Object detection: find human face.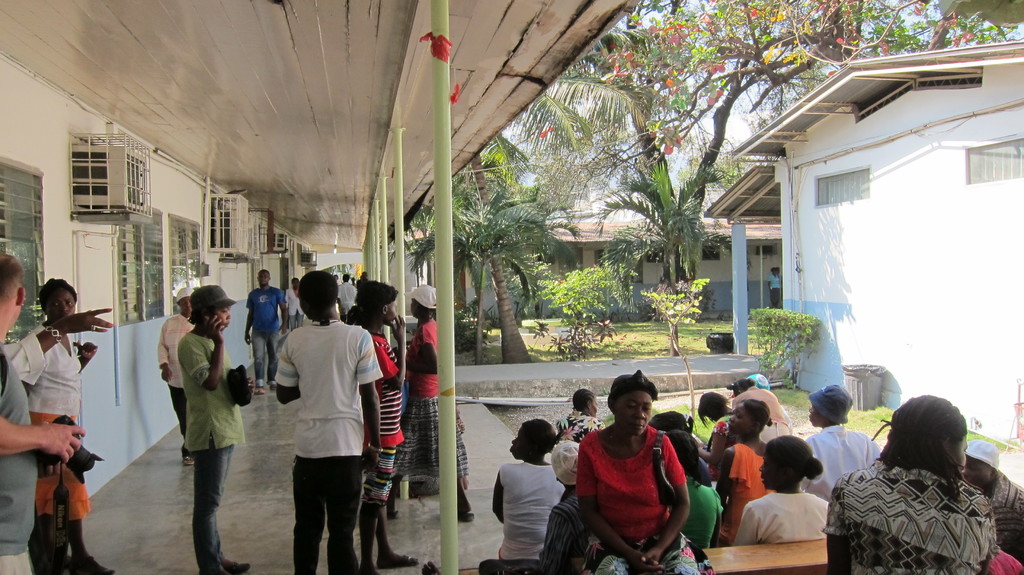
crop(259, 272, 269, 286).
